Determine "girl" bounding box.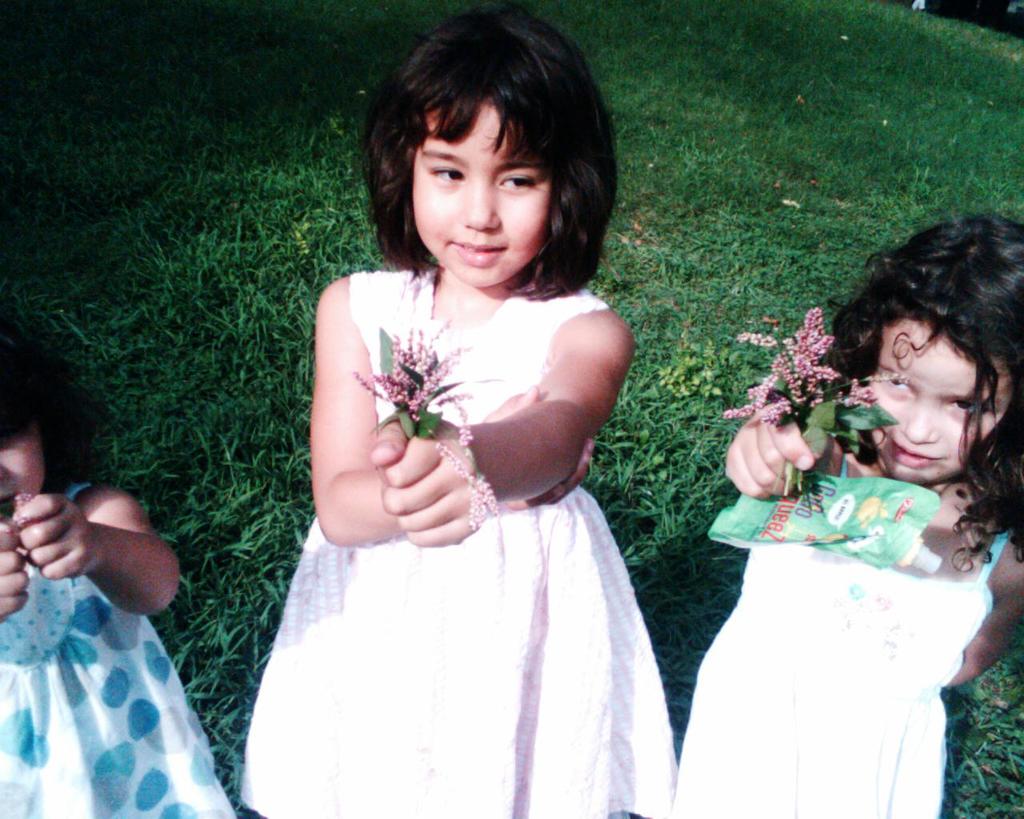
Determined: bbox(0, 344, 237, 818).
